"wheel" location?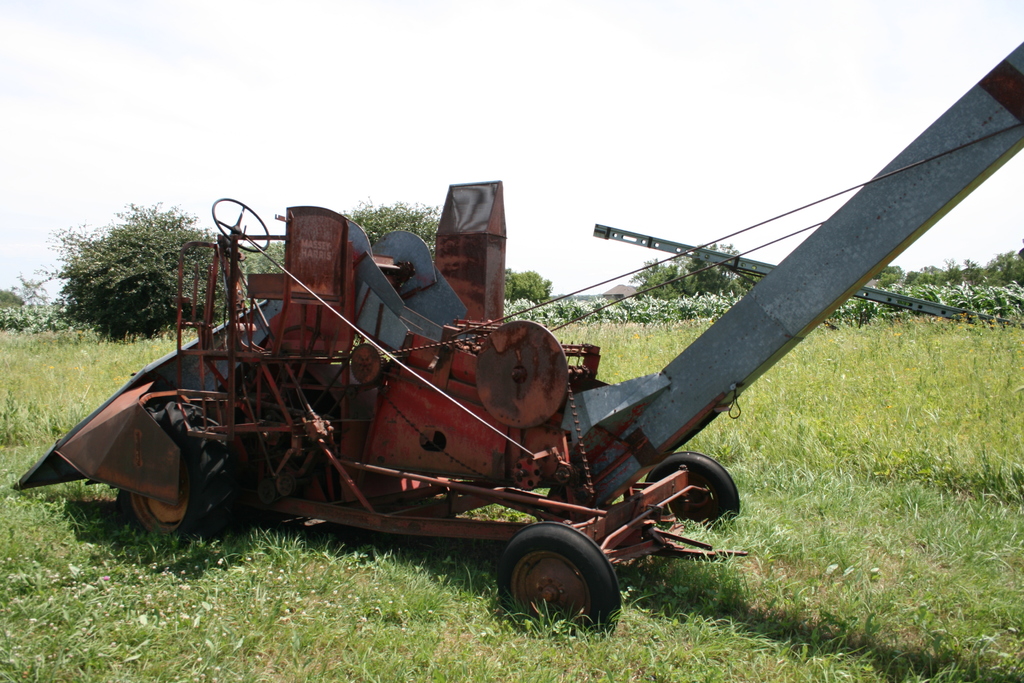
(211, 197, 270, 254)
